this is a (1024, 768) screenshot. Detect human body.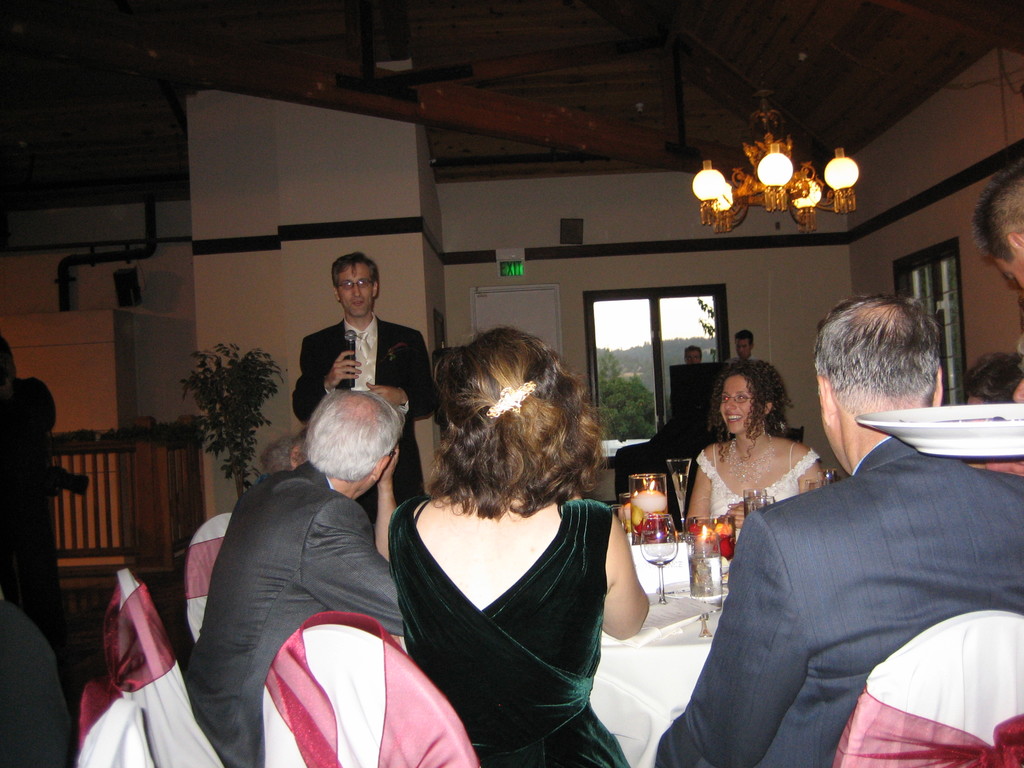
(x1=970, y1=157, x2=1023, y2=295).
